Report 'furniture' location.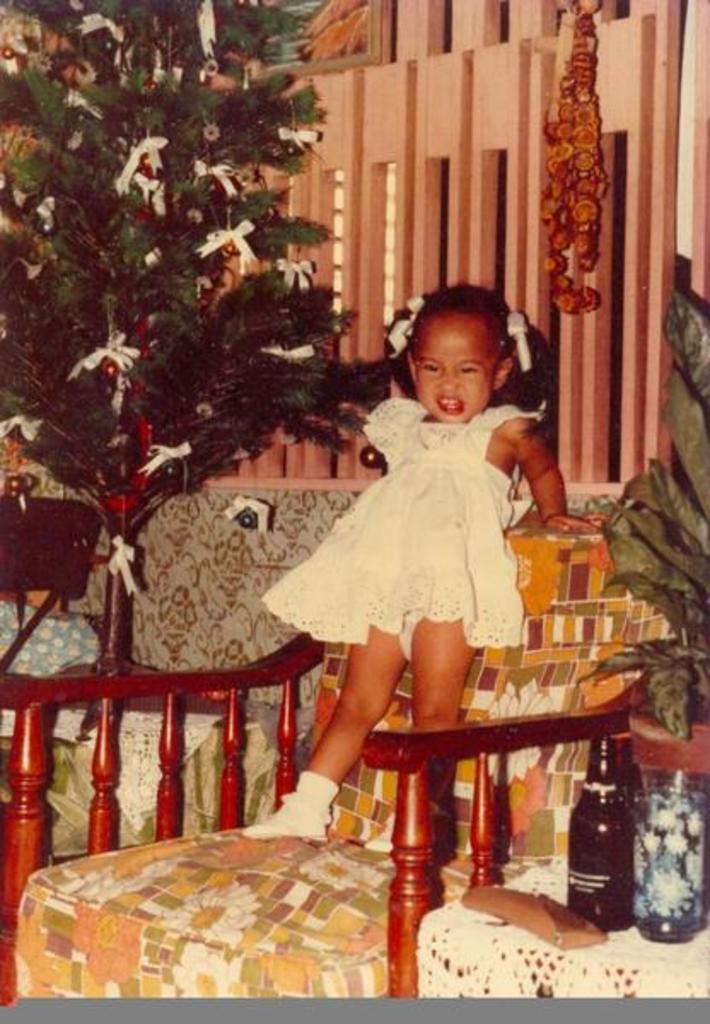
Report: bbox(0, 521, 688, 1000).
